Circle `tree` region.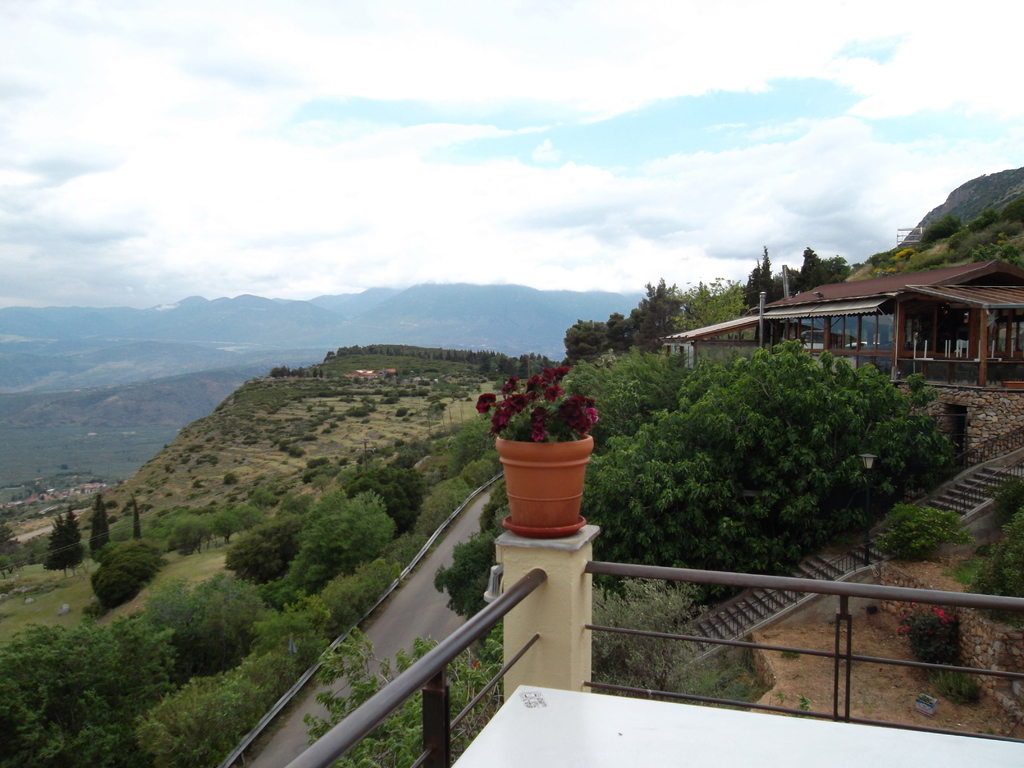
Region: Rect(779, 239, 858, 304).
